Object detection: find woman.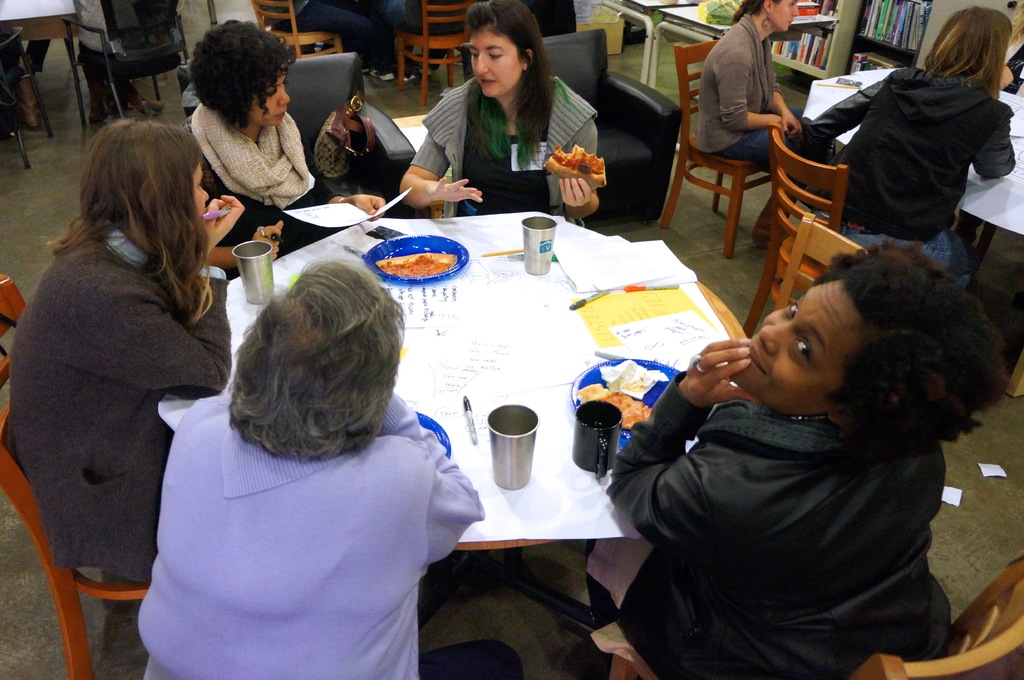
598, 244, 1012, 679.
